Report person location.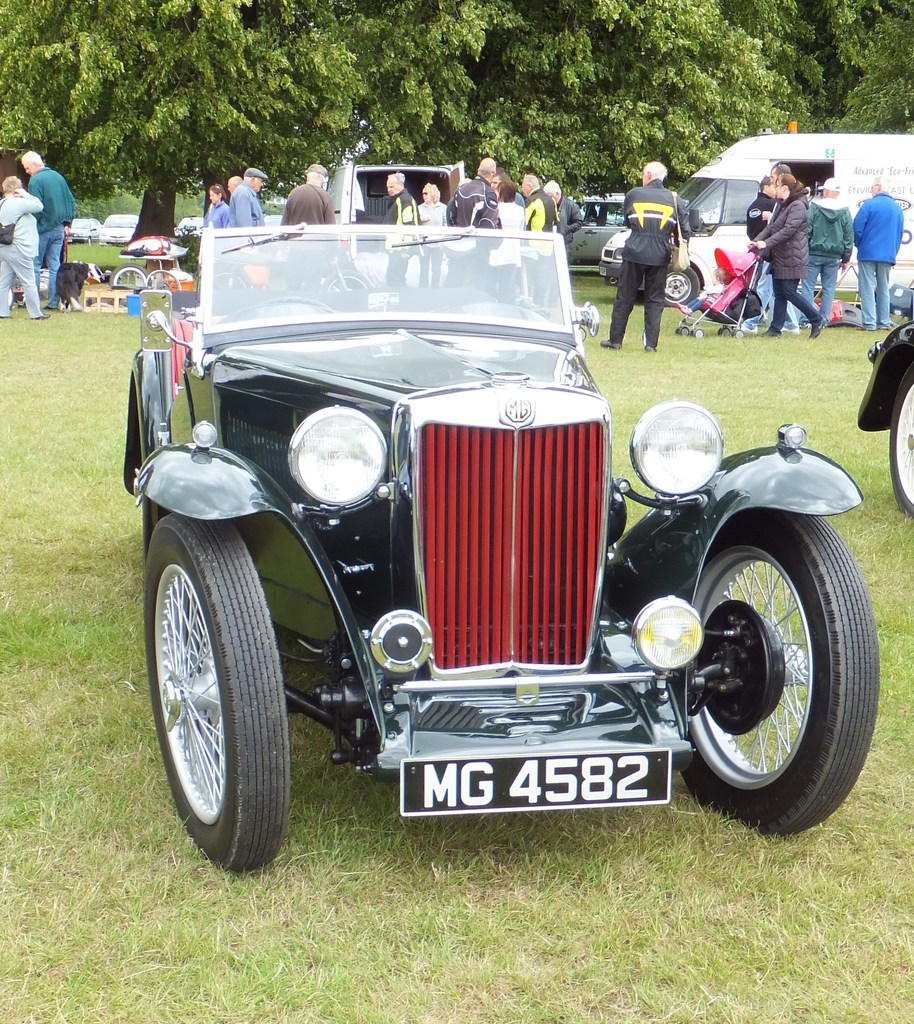
Report: <bbox>380, 172, 421, 286</bbox>.
